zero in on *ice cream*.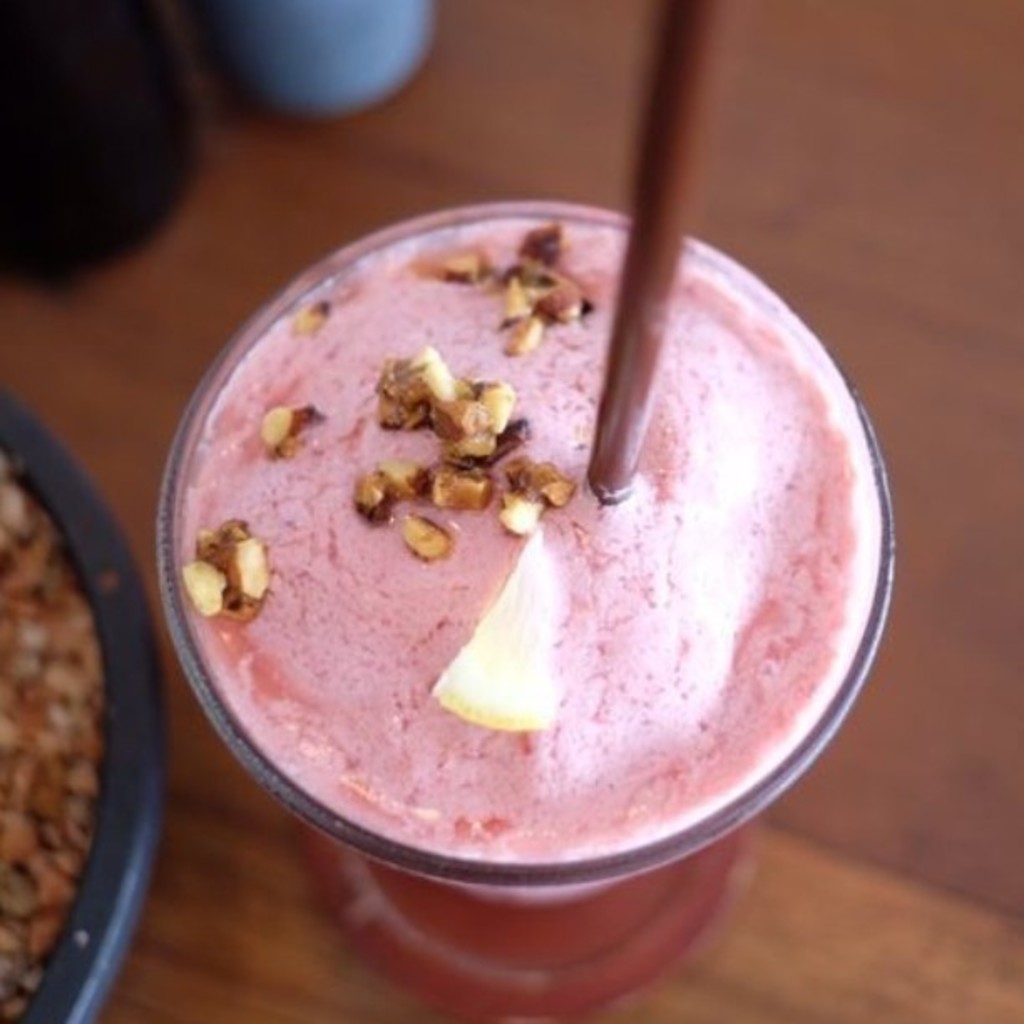
Zeroed in: (141,144,902,917).
